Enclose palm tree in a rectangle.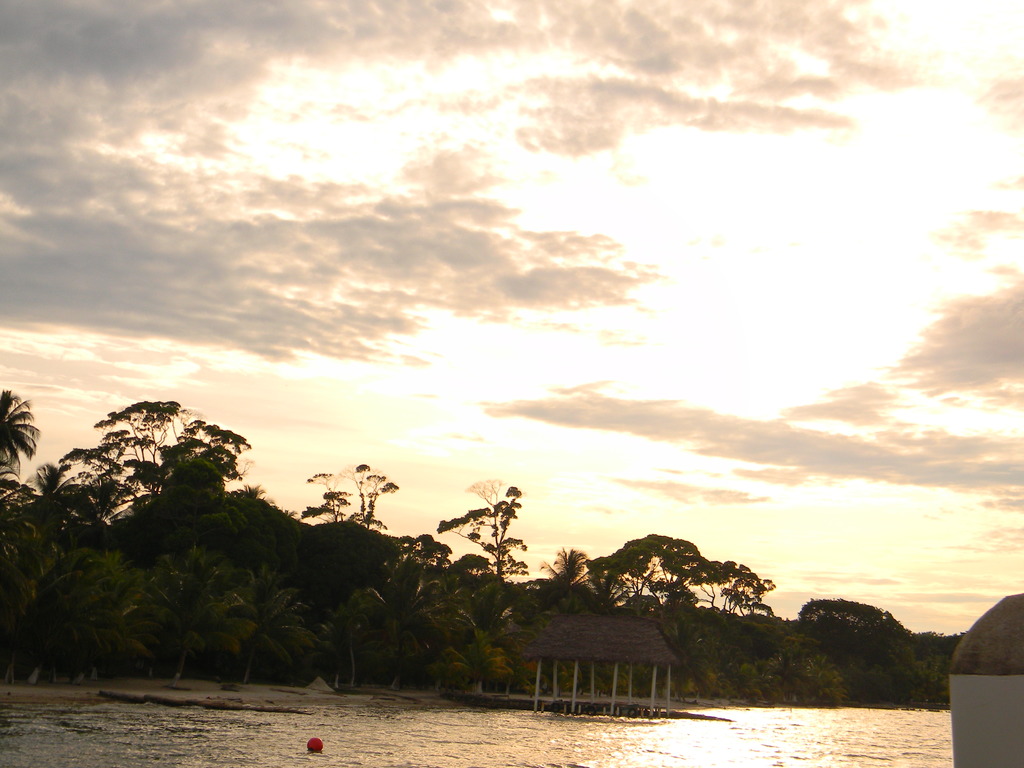
[left=51, top=445, right=116, bottom=545].
